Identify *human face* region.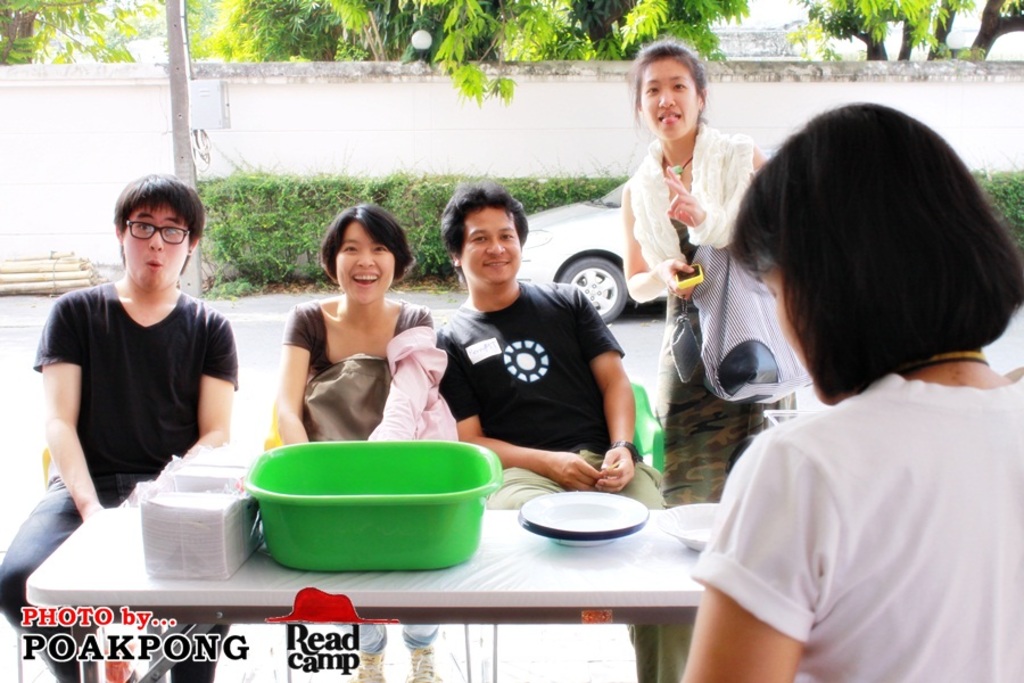
Region: 122 208 190 291.
